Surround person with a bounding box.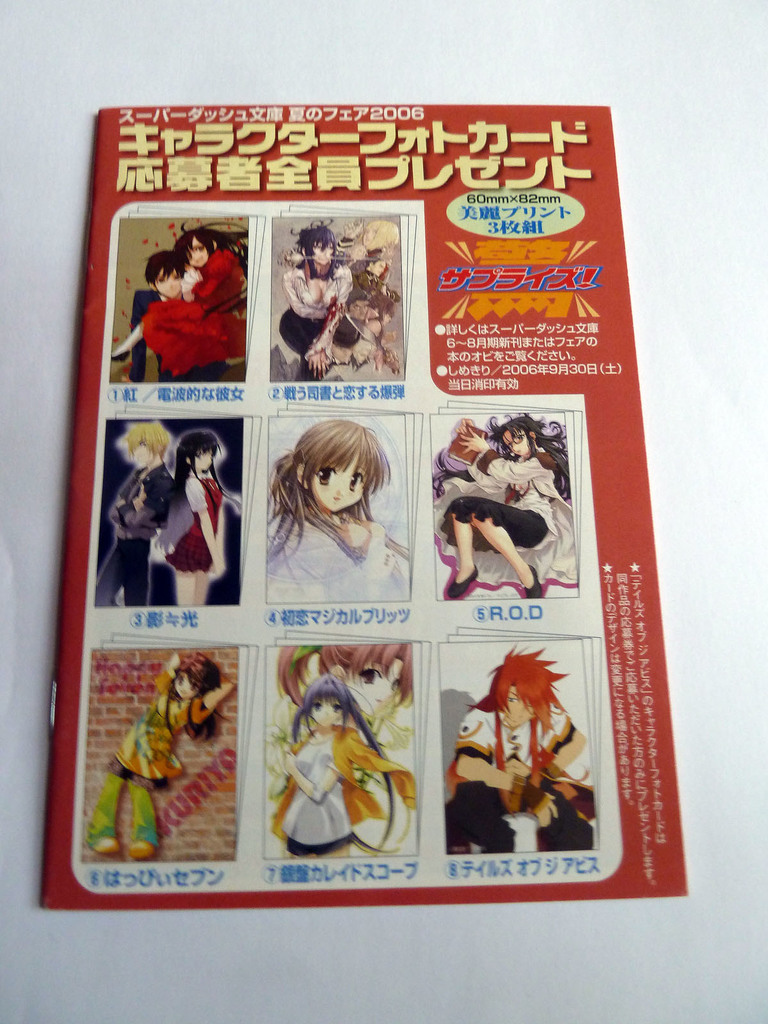
locate(275, 644, 401, 871).
